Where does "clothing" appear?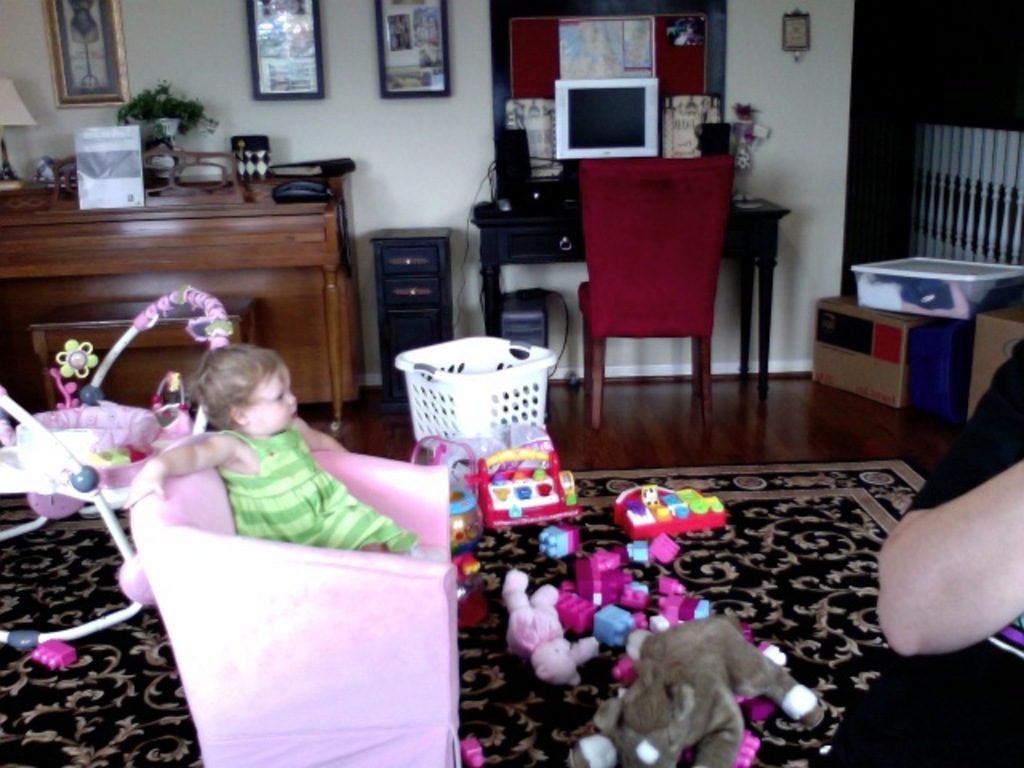
Appears at box(822, 342, 1021, 766).
